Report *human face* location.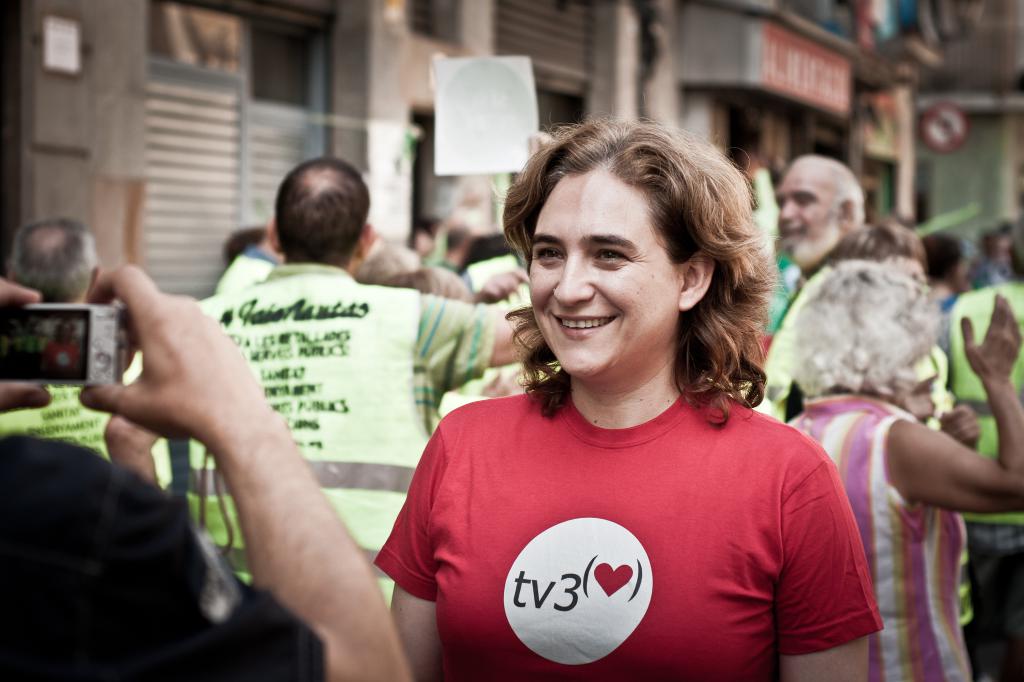
Report: <region>522, 166, 675, 370</region>.
